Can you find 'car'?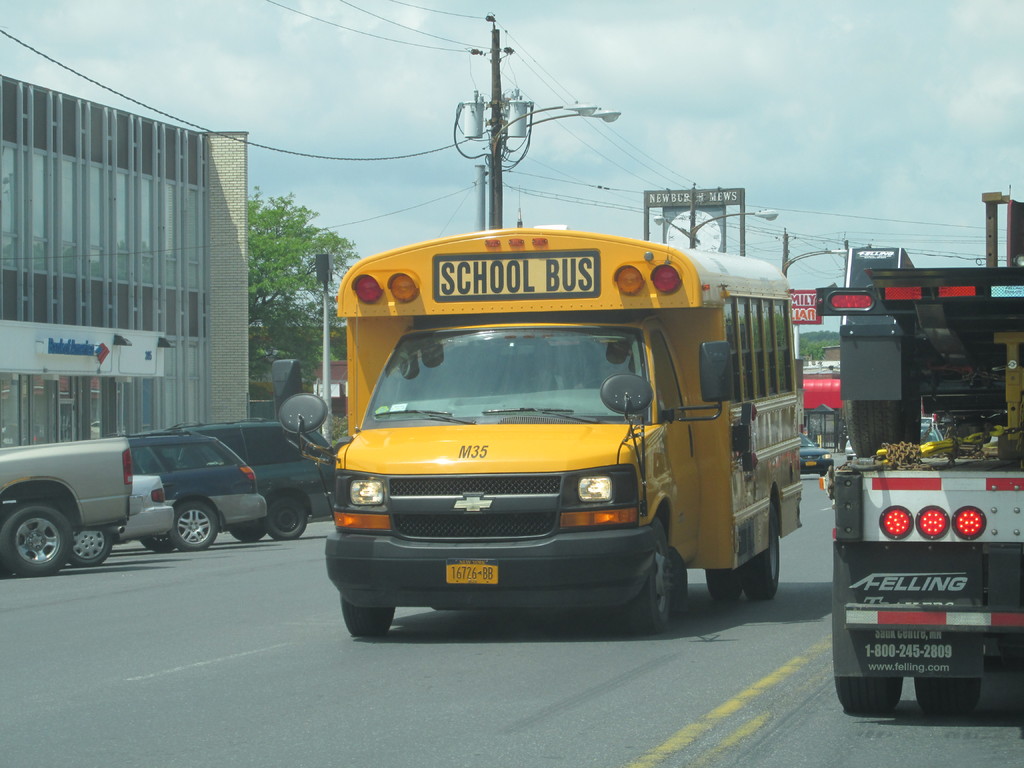
Yes, bounding box: locate(801, 438, 833, 477).
